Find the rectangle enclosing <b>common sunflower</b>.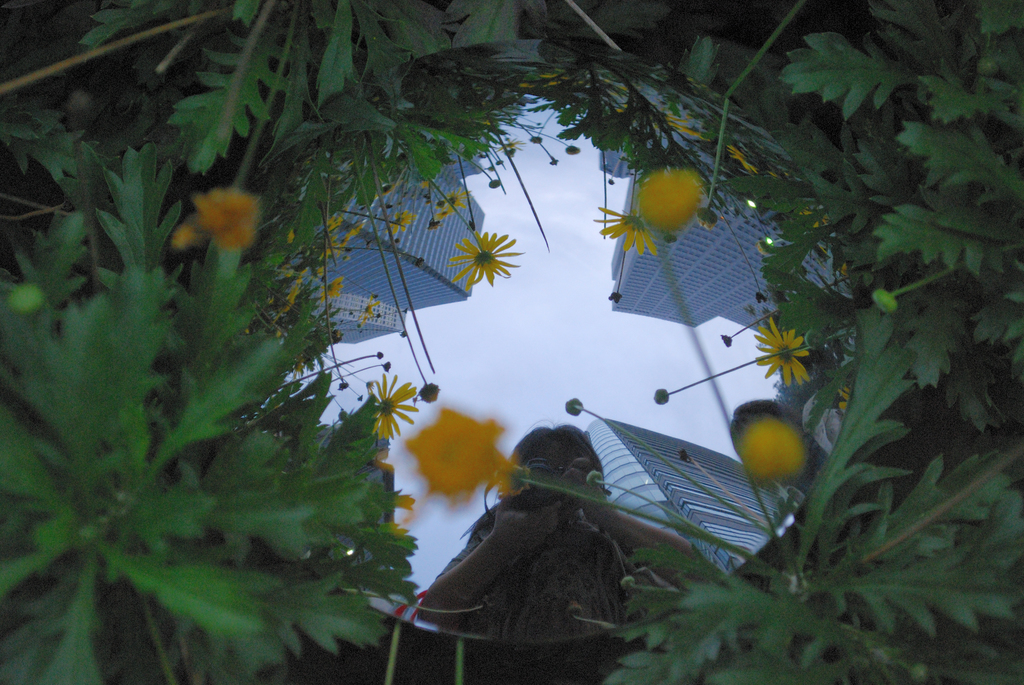
x1=737 y1=418 x2=795 y2=475.
